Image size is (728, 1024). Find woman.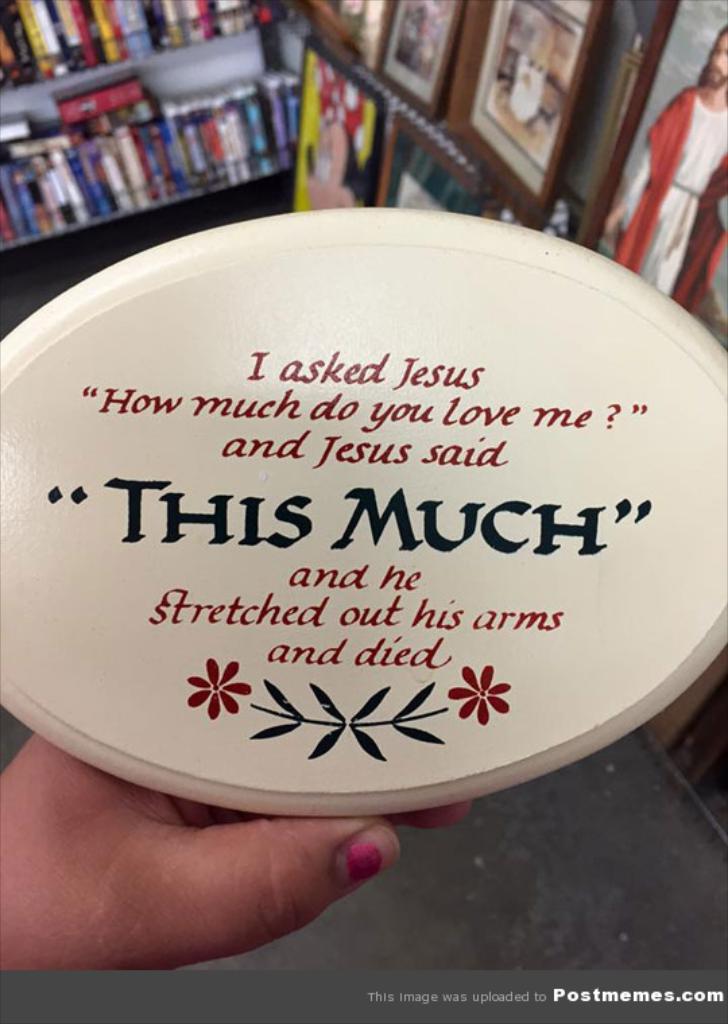
0:737:607:1023.
